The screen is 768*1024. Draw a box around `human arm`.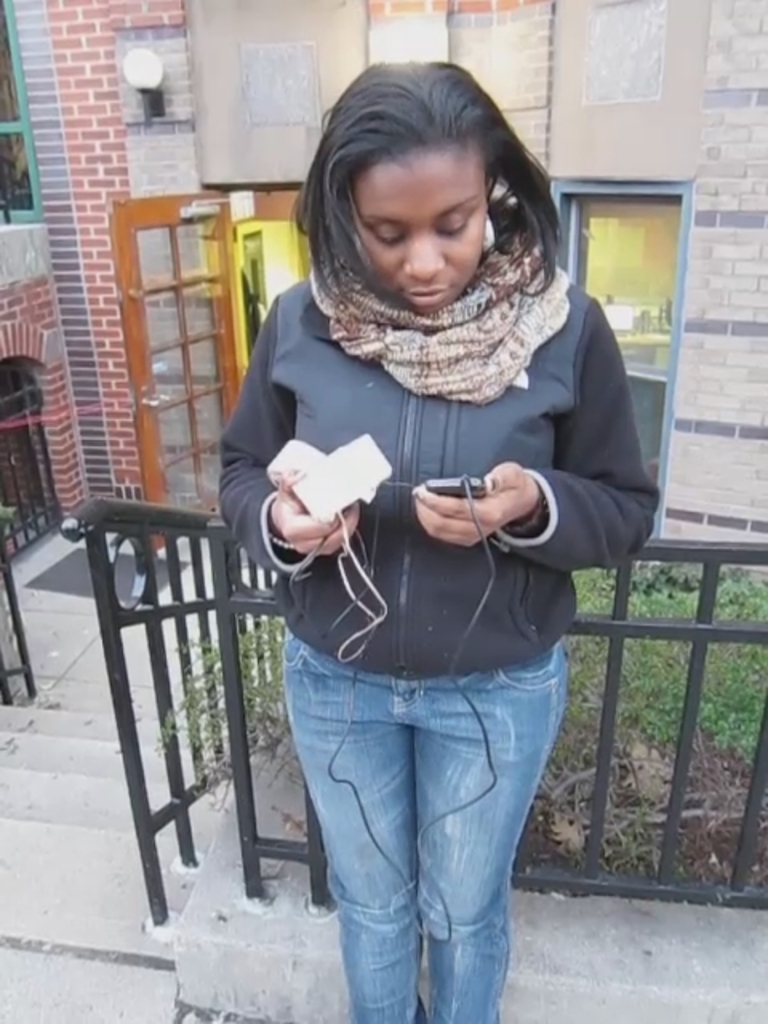
[419,310,662,578].
